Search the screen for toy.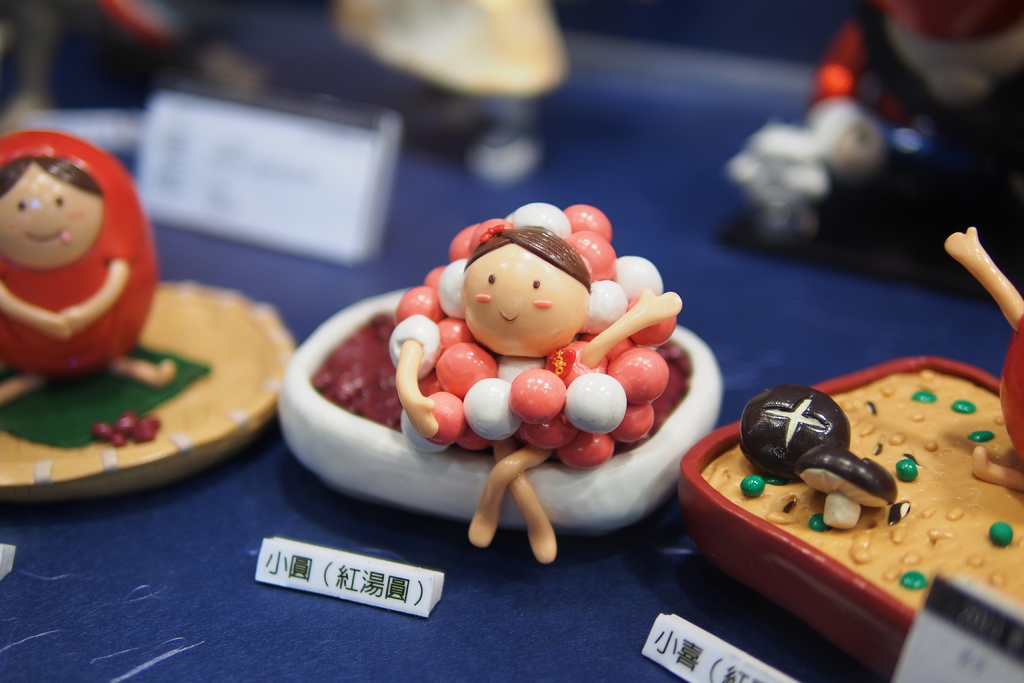
Found at bbox=[681, 223, 1023, 668].
